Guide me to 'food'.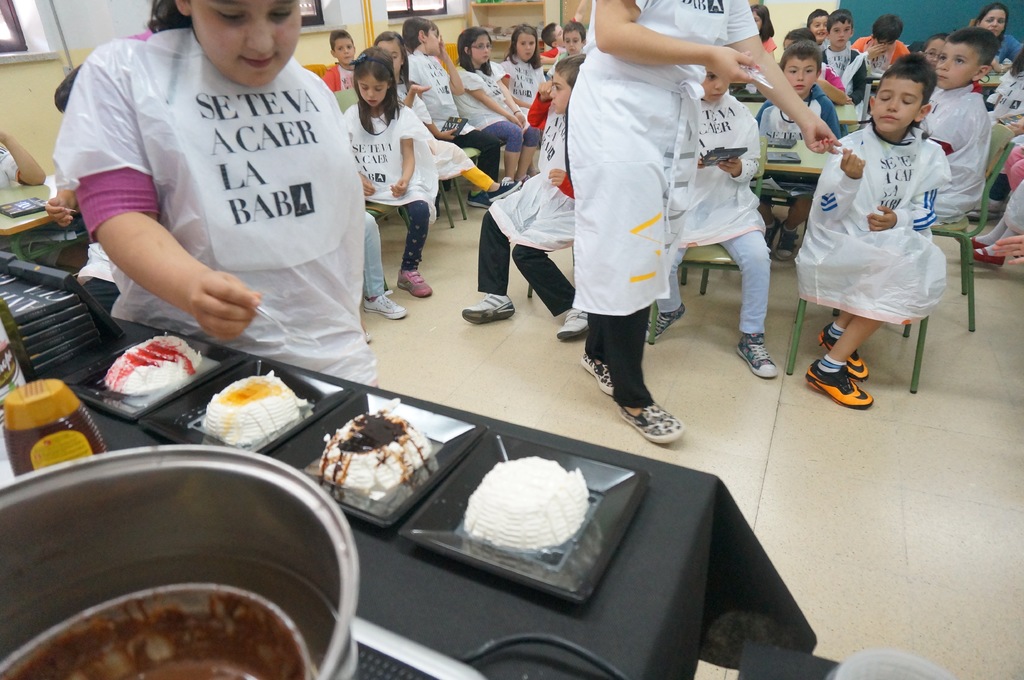
Guidance: bbox(88, 323, 215, 417).
